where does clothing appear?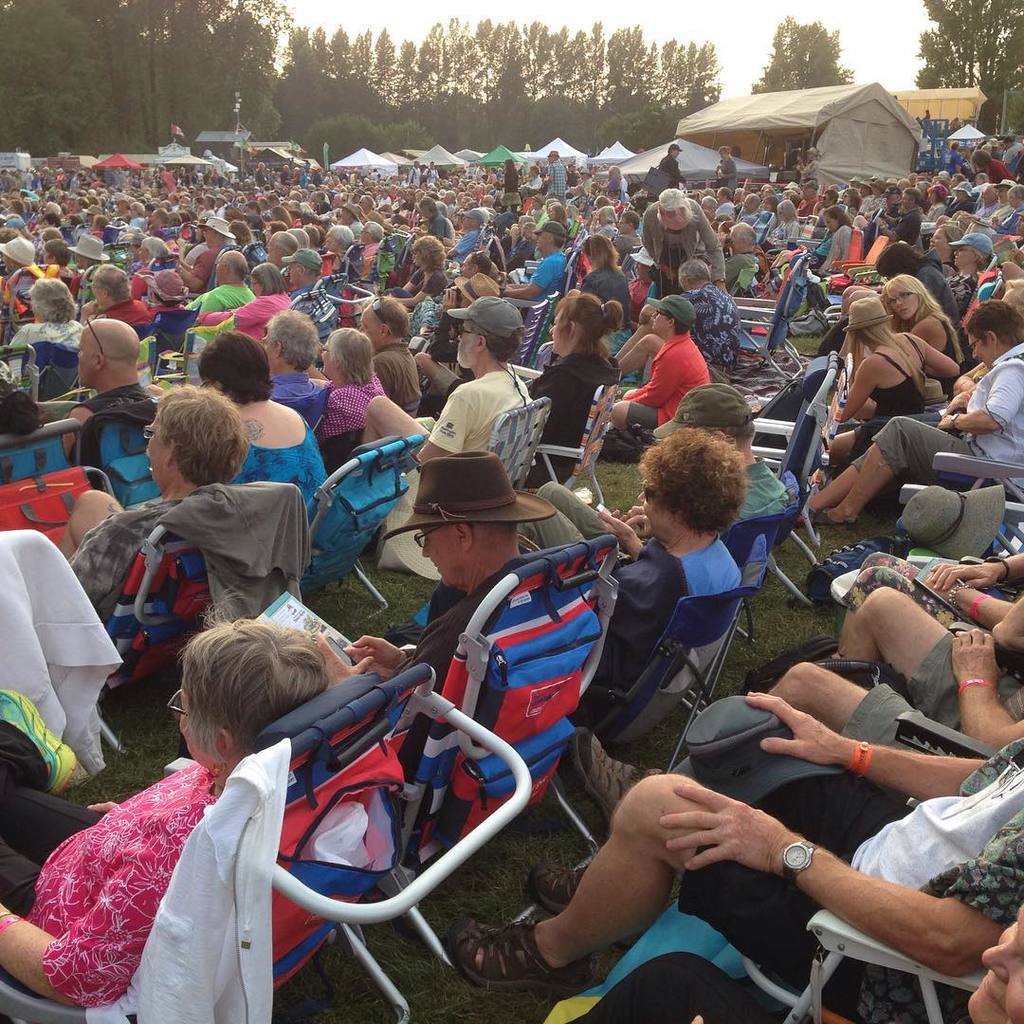
Appears at <region>449, 205, 486, 255</region>.
